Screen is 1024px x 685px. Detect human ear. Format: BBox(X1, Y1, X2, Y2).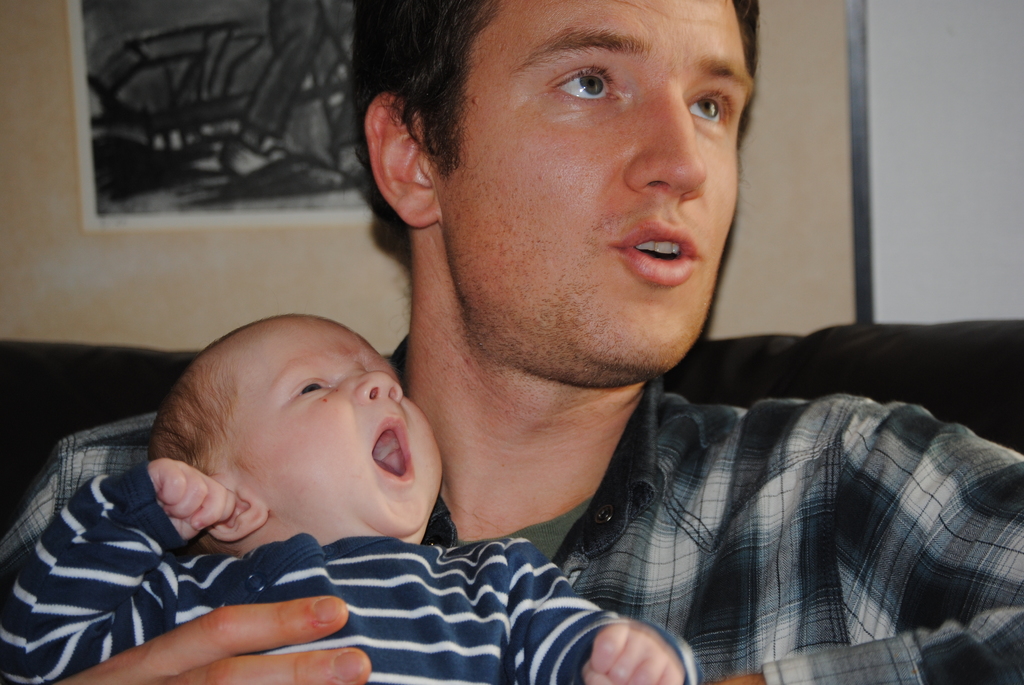
BBox(207, 476, 266, 542).
